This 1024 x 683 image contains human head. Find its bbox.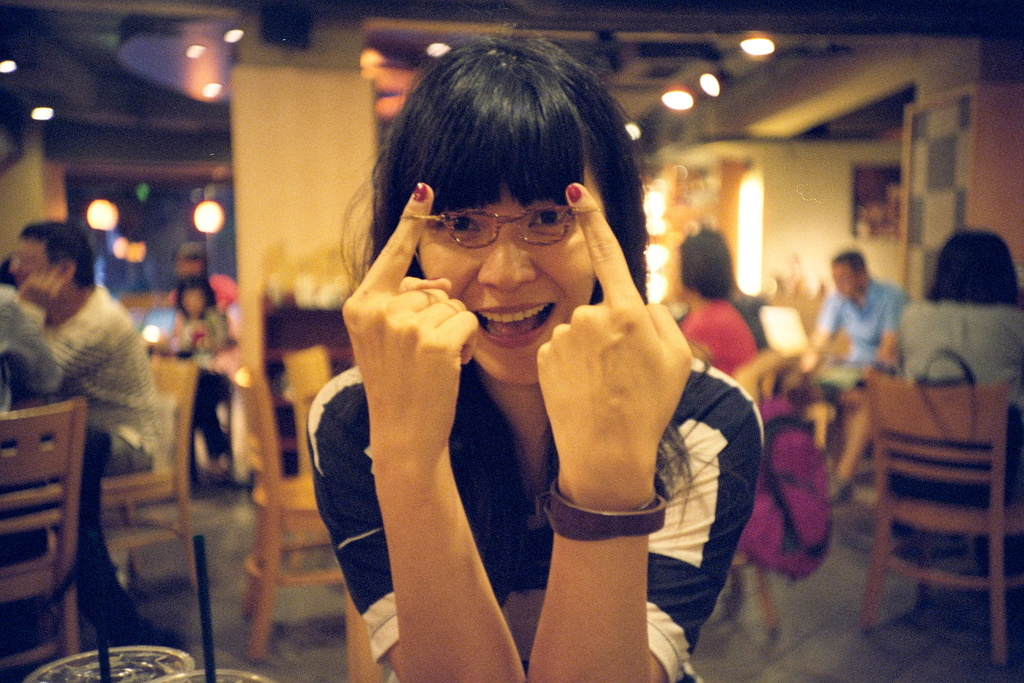
BBox(366, 52, 638, 360).
